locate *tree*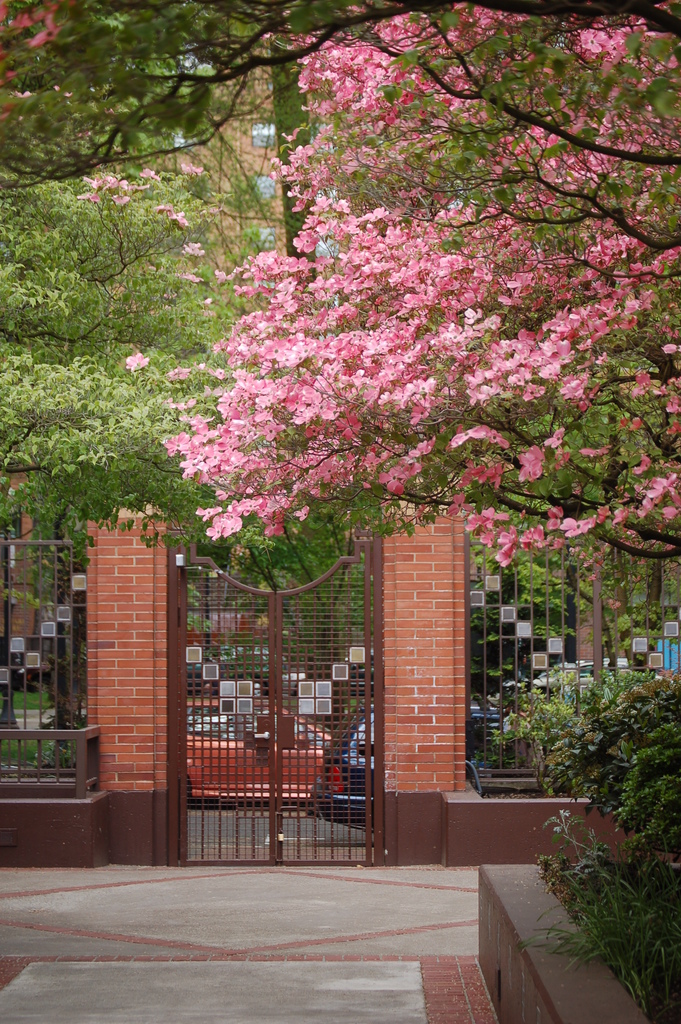
[122,8,680,554]
